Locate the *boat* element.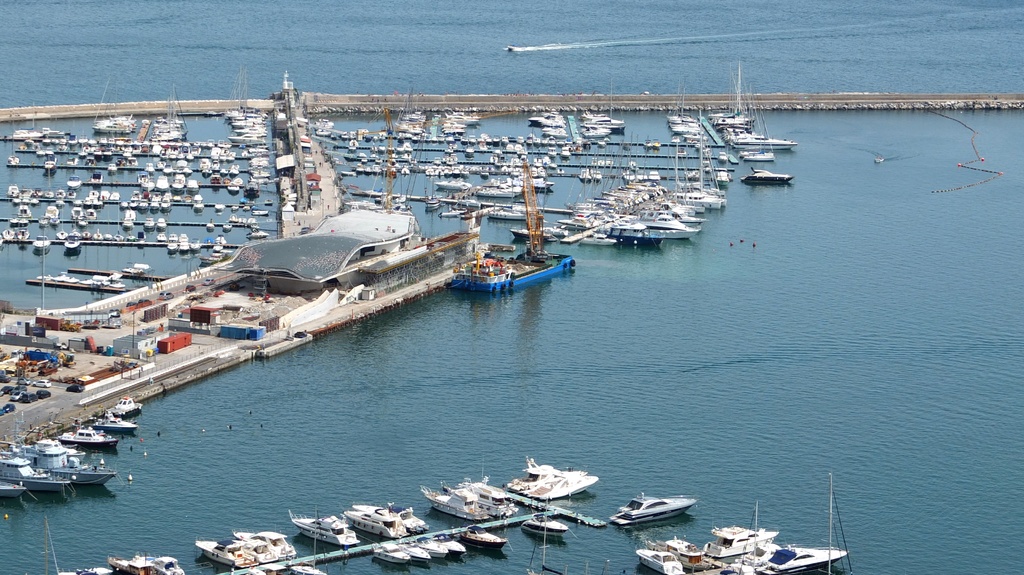
Element bbox: bbox=(706, 520, 781, 558).
